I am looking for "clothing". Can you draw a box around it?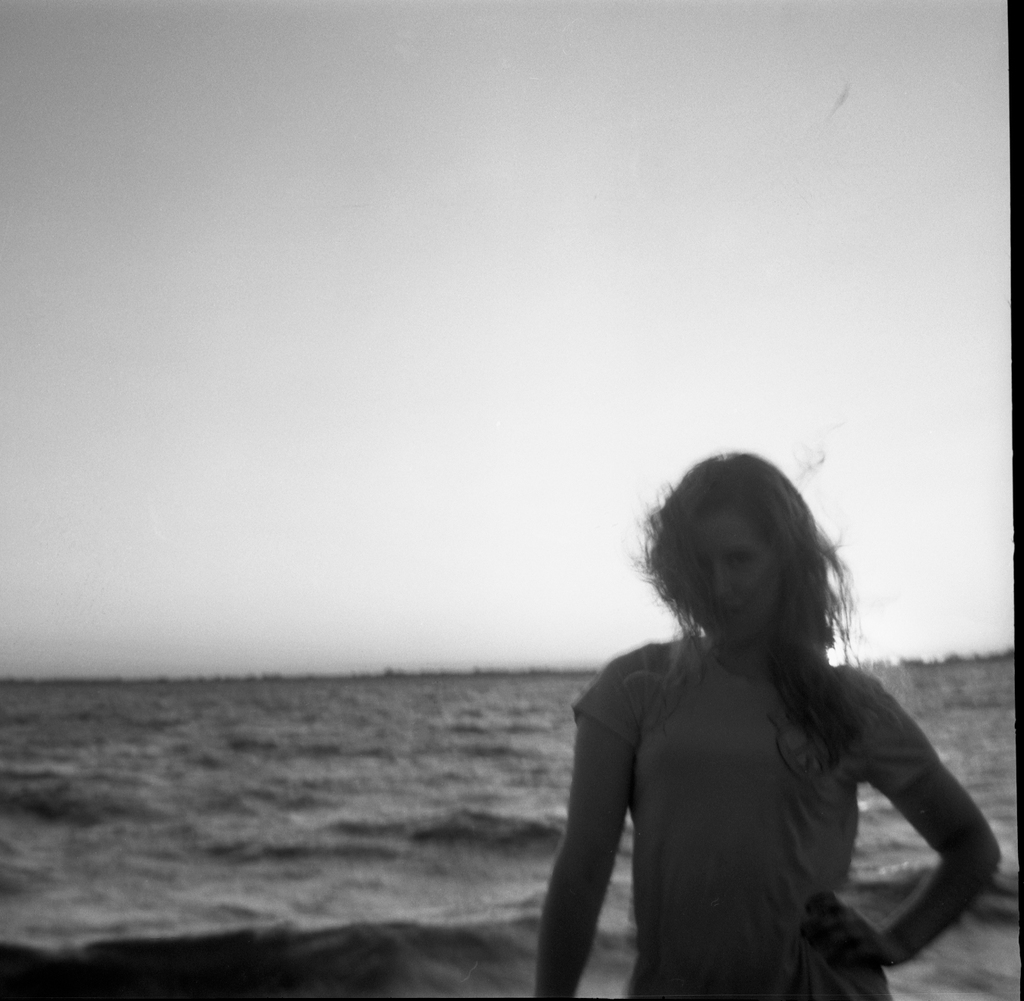
Sure, the bounding box is box=[564, 640, 947, 1000].
